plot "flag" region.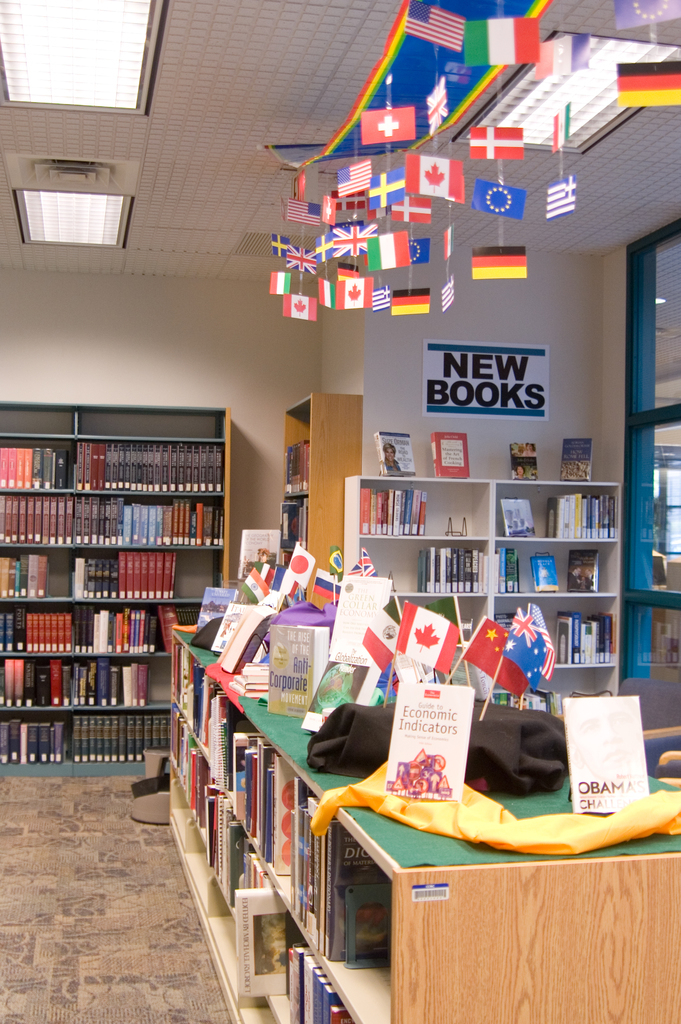
Plotted at bbox(279, 541, 313, 605).
